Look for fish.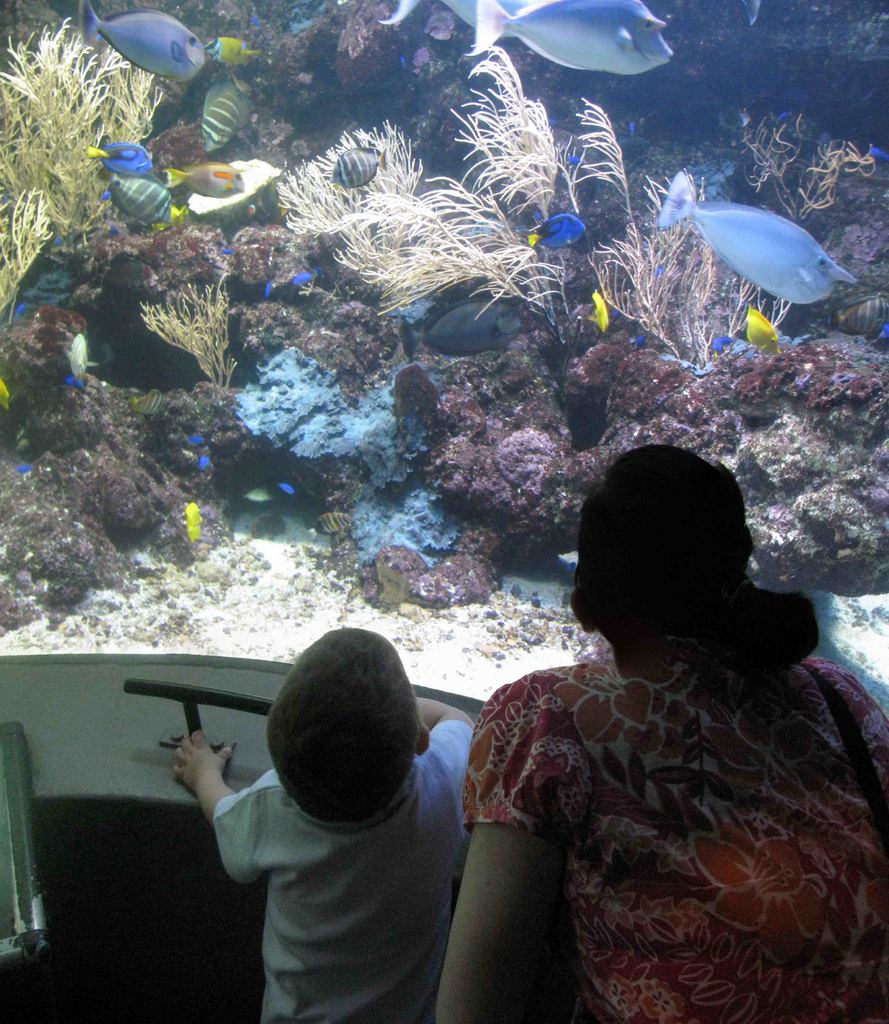
Found: BBox(582, 291, 617, 326).
